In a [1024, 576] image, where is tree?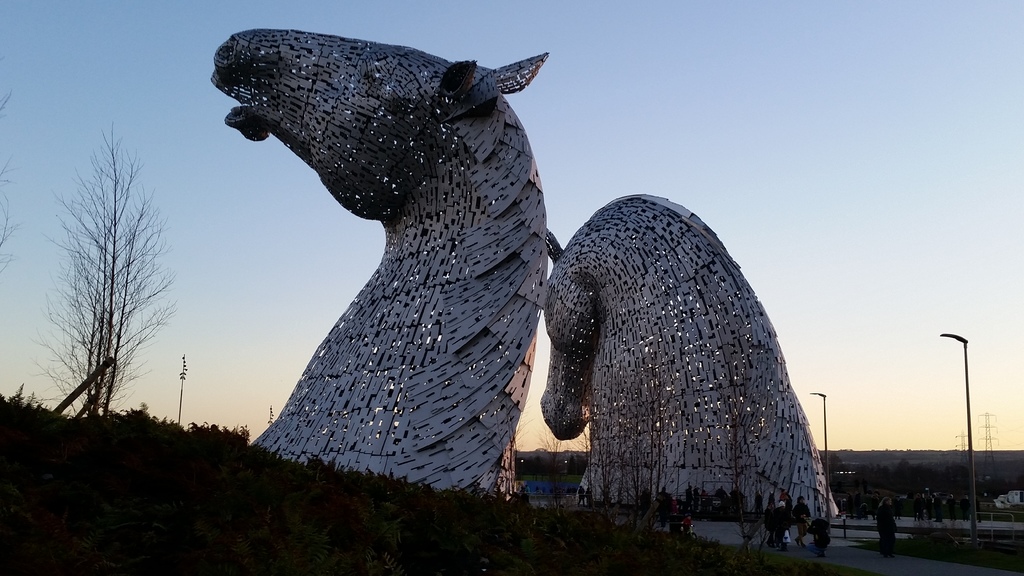
[x1=0, y1=56, x2=30, y2=290].
